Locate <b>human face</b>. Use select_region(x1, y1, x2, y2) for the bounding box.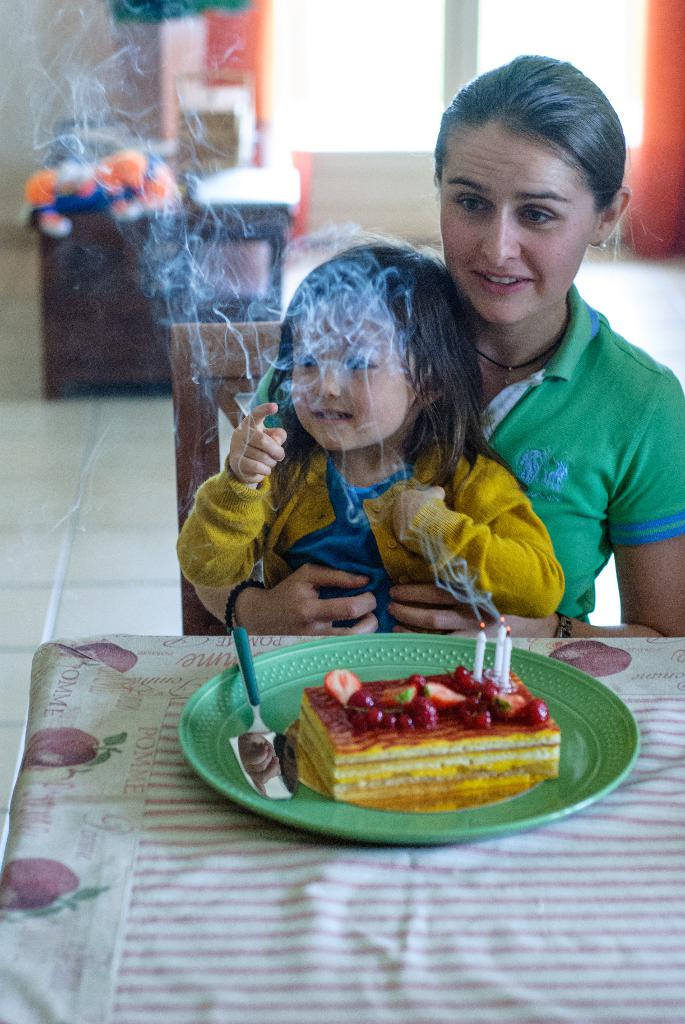
select_region(437, 117, 595, 325).
